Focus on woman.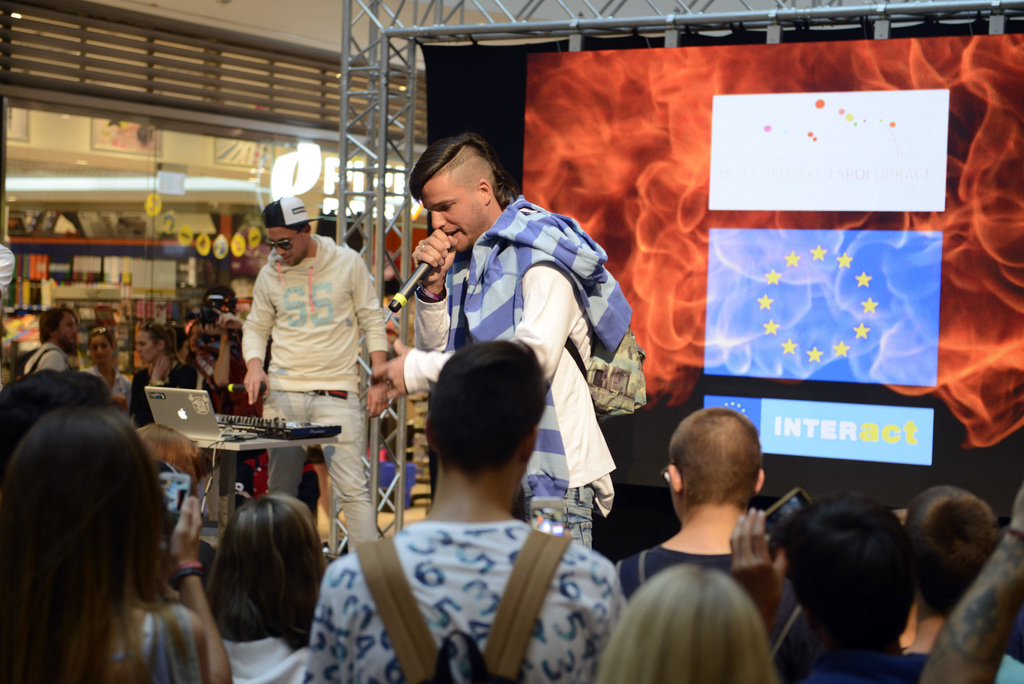
Focused at (133, 320, 203, 435).
